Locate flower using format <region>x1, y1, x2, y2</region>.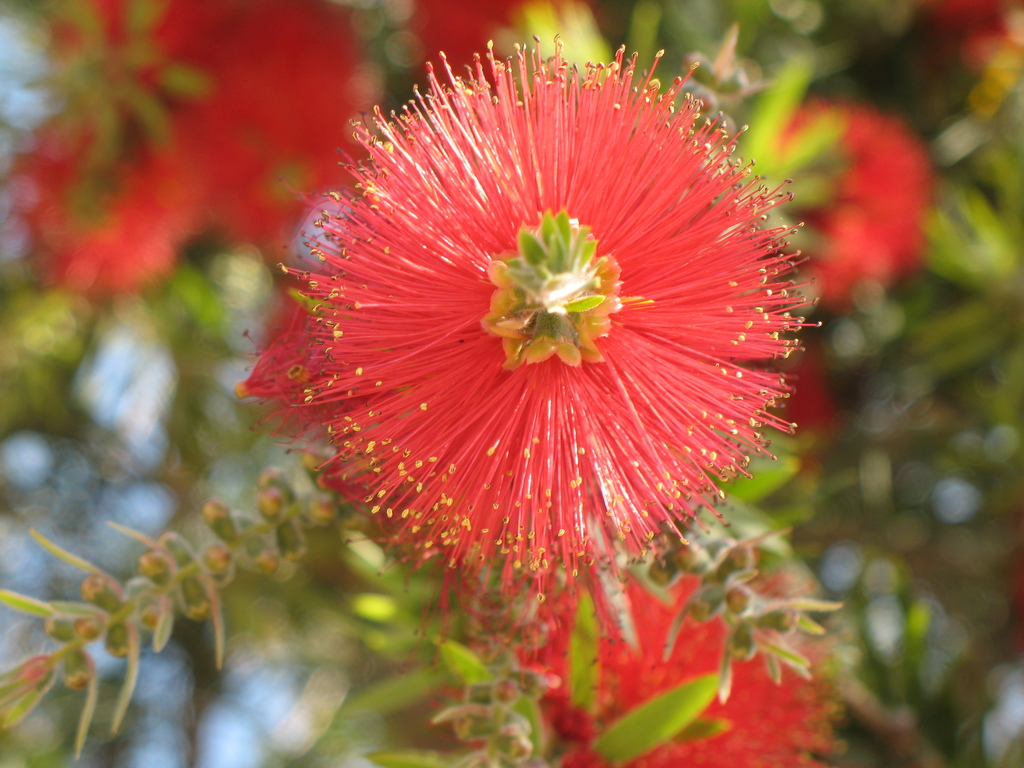
<region>514, 570, 834, 767</region>.
